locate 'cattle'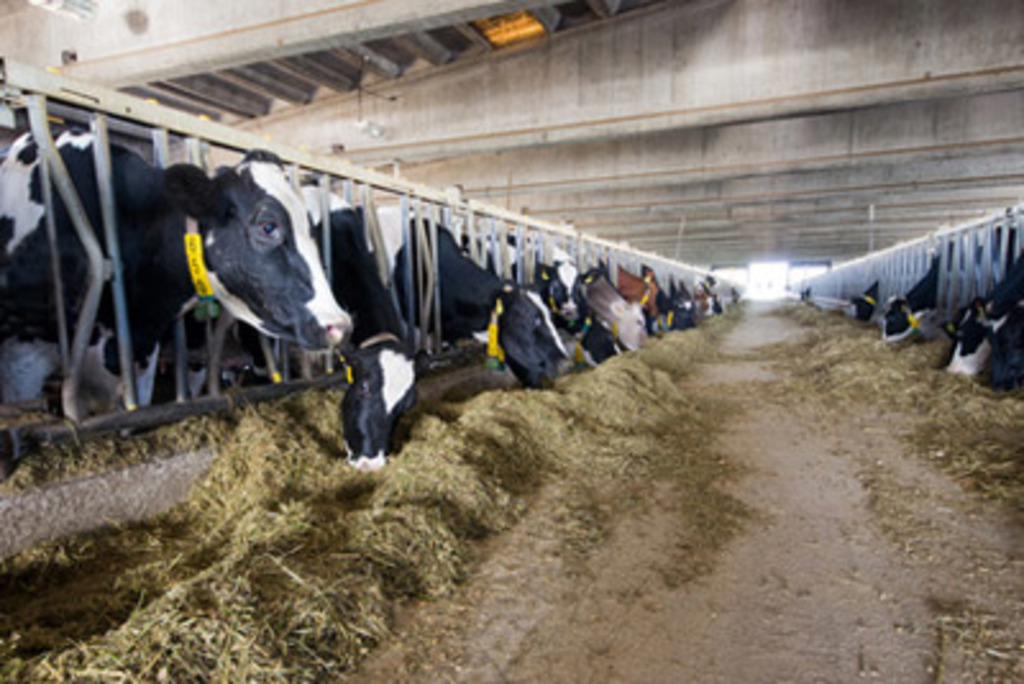
(left=678, top=277, right=696, bottom=323)
